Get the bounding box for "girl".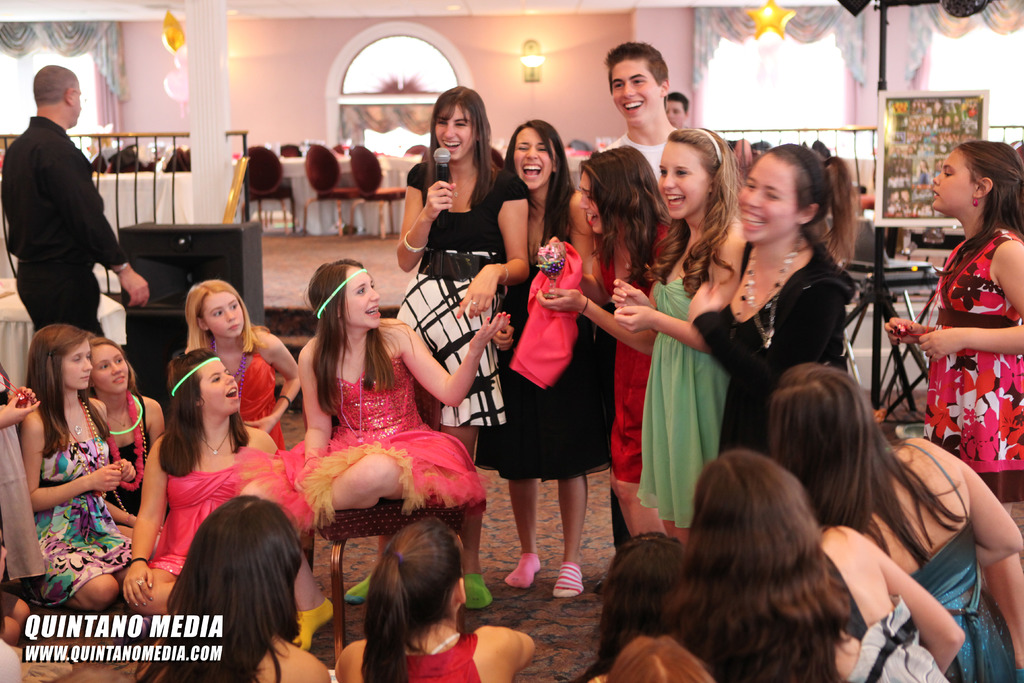
BBox(340, 518, 533, 682).
